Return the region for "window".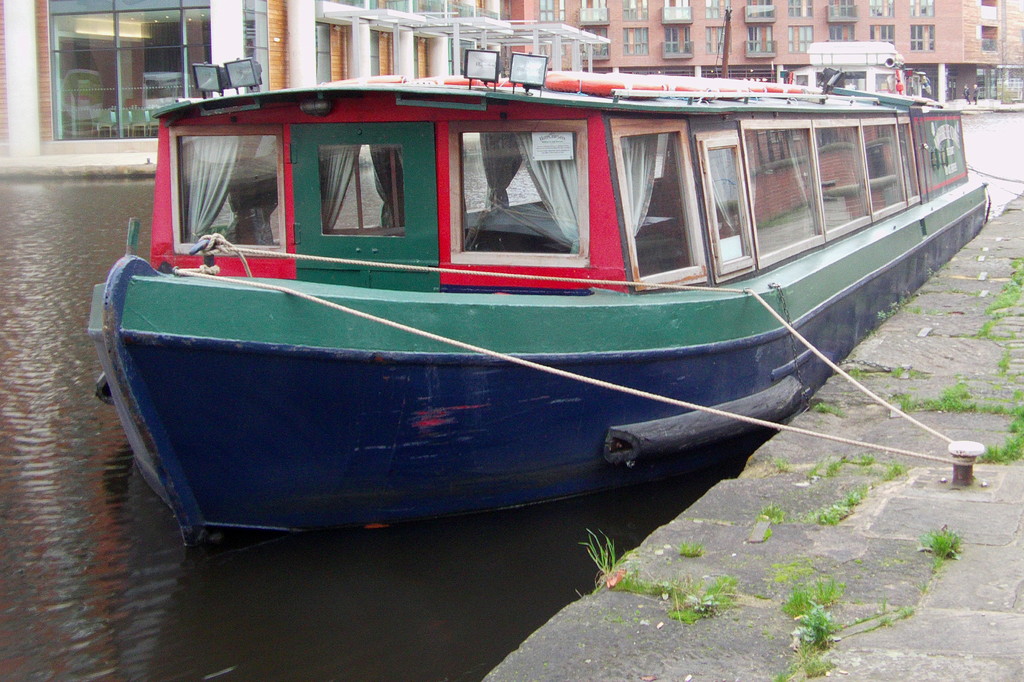
region(42, 0, 211, 143).
